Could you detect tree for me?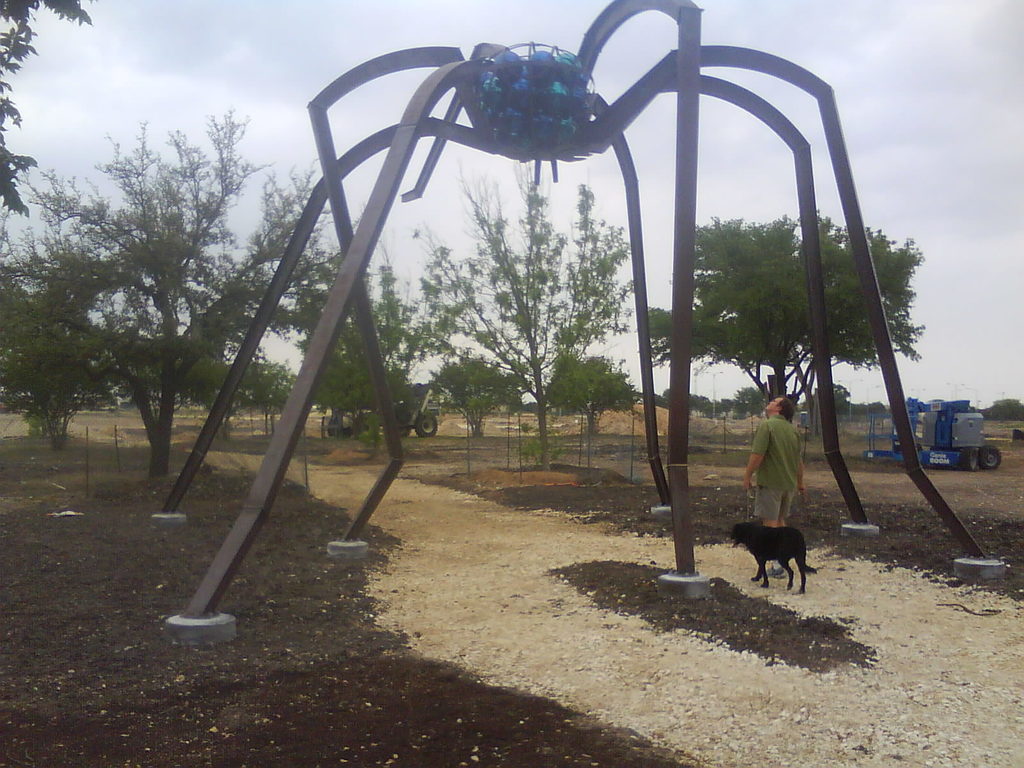
Detection result: locate(1, 248, 145, 462).
